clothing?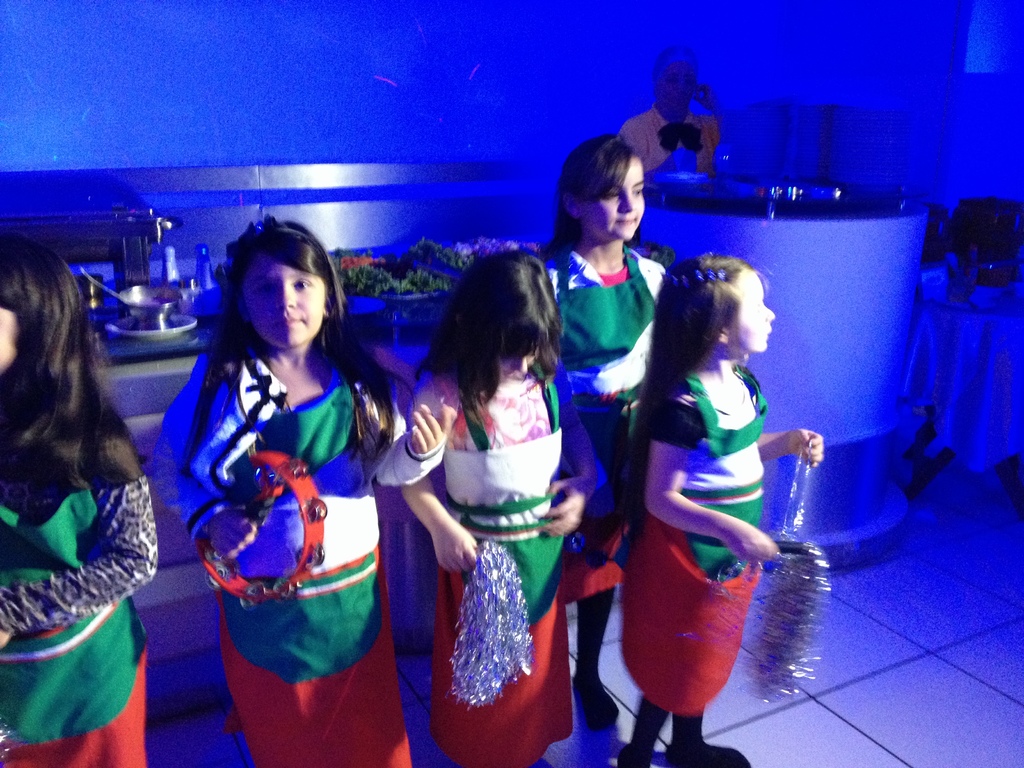
(0, 351, 173, 767)
